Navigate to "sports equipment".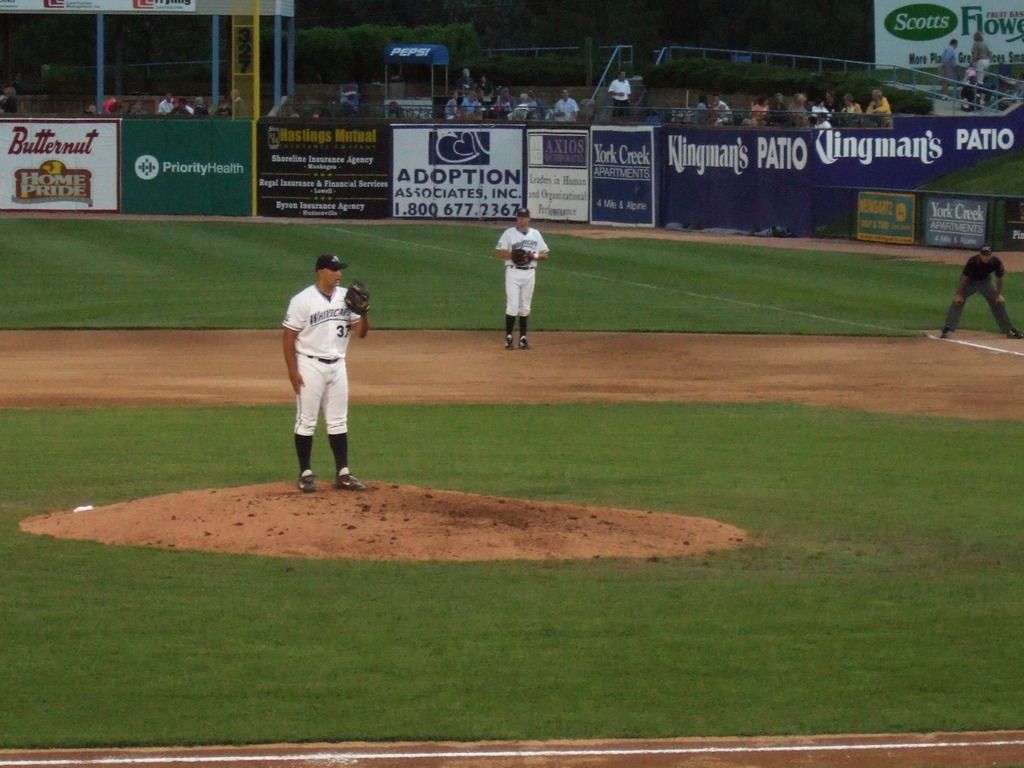
Navigation target: left=511, top=247, right=534, bottom=264.
